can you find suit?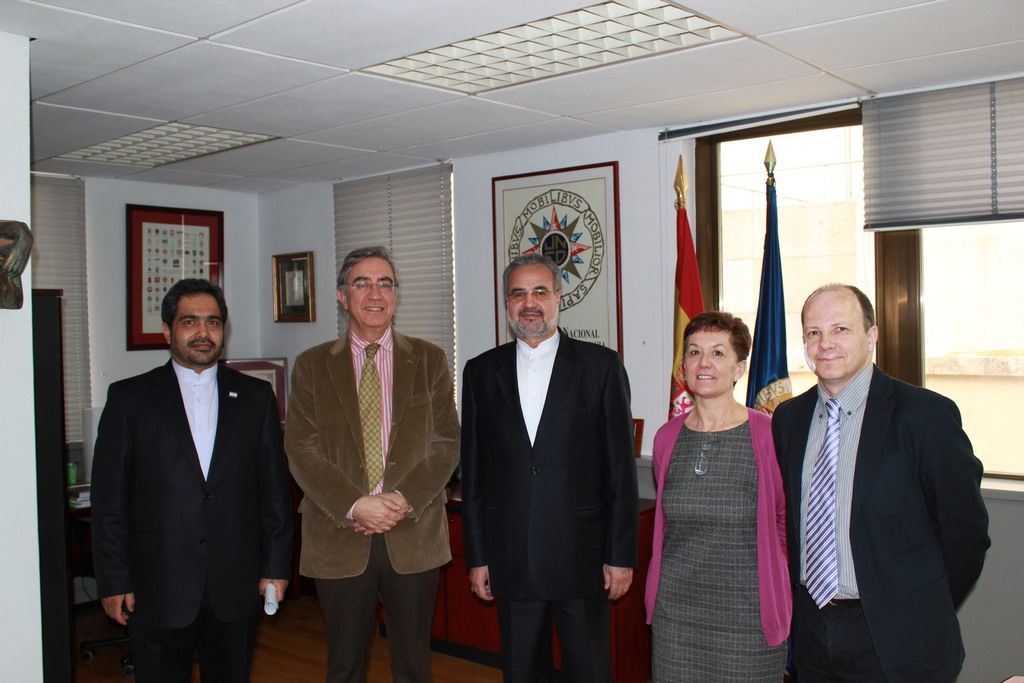
Yes, bounding box: detection(777, 286, 994, 682).
